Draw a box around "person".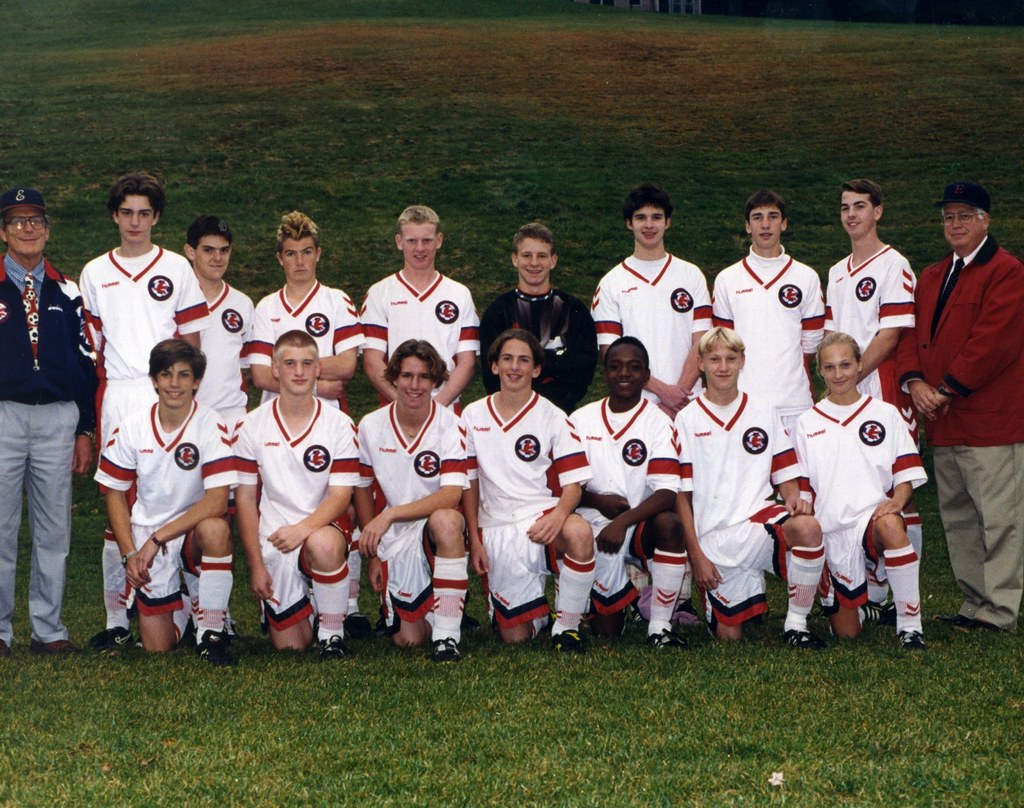
(left=467, top=210, right=607, bottom=419).
